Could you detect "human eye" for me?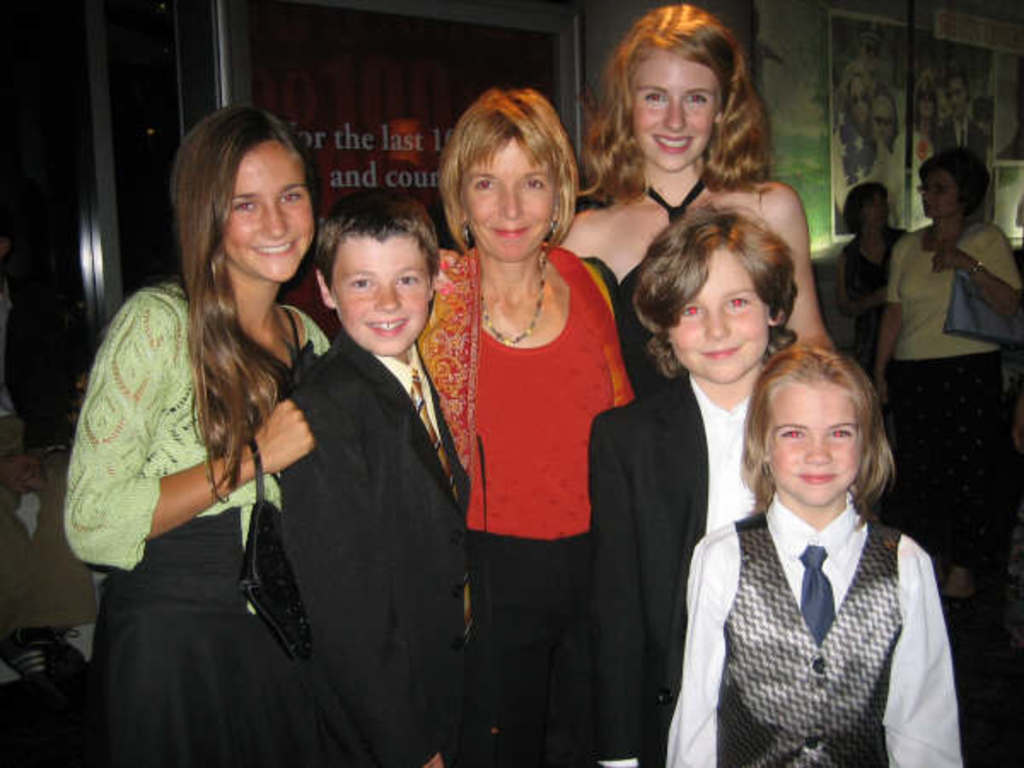
Detection result: 780,422,806,440.
